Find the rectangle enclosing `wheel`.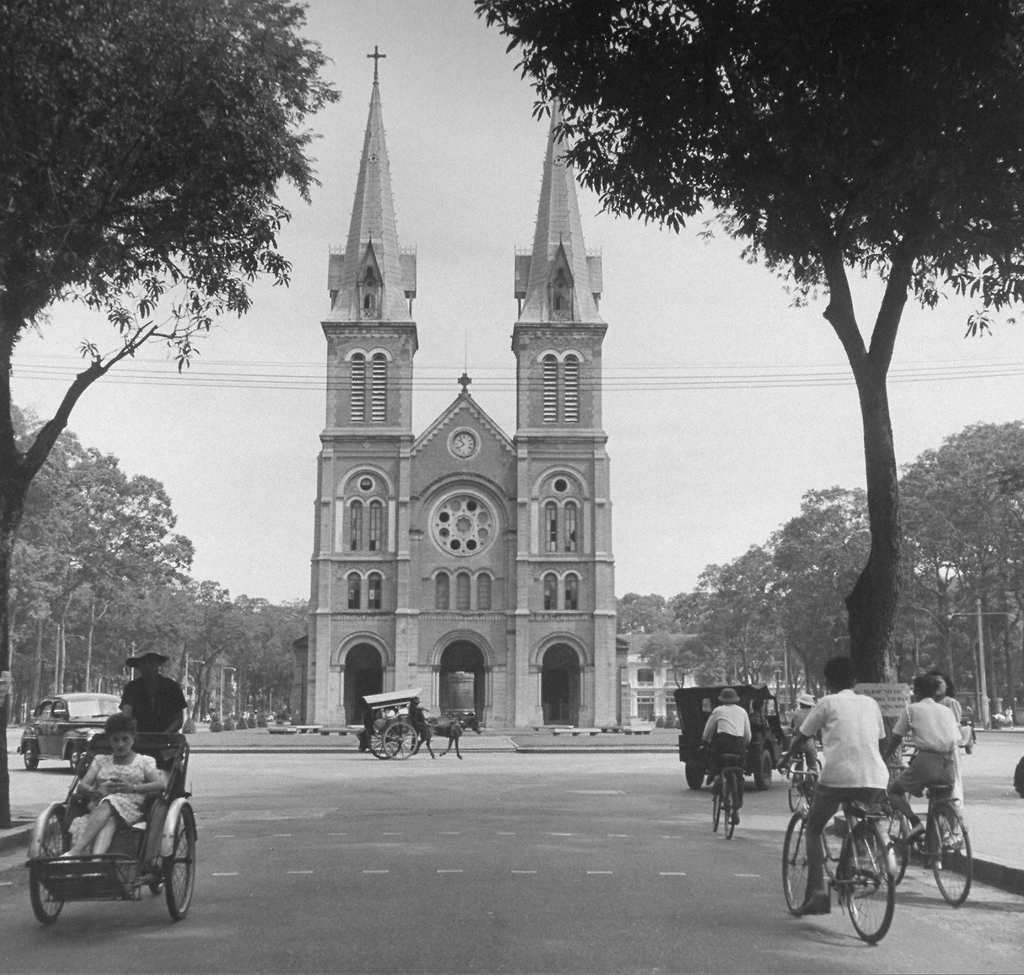
(x1=870, y1=799, x2=909, y2=886).
